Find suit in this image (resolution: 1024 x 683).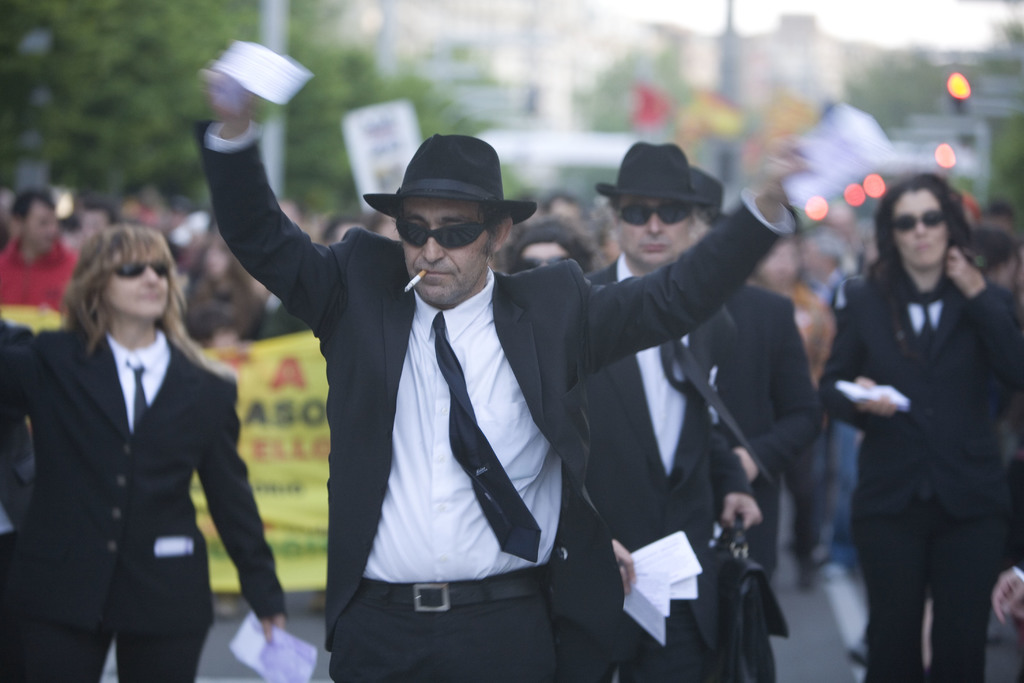
bbox=(191, 123, 794, 682).
